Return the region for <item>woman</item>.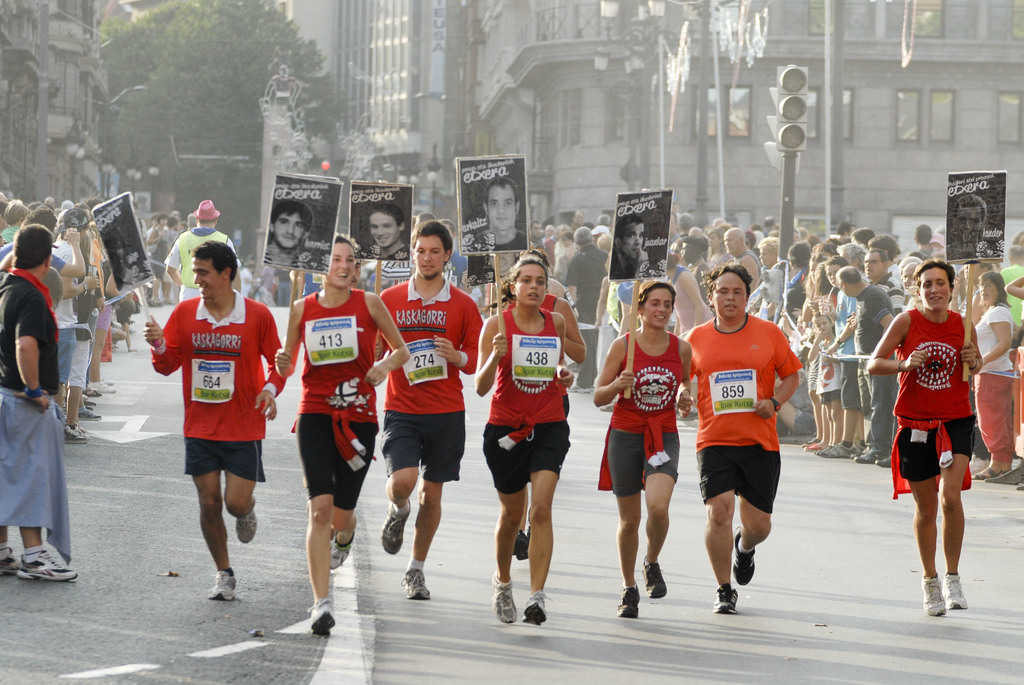
rect(594, 278, 694, 620).
